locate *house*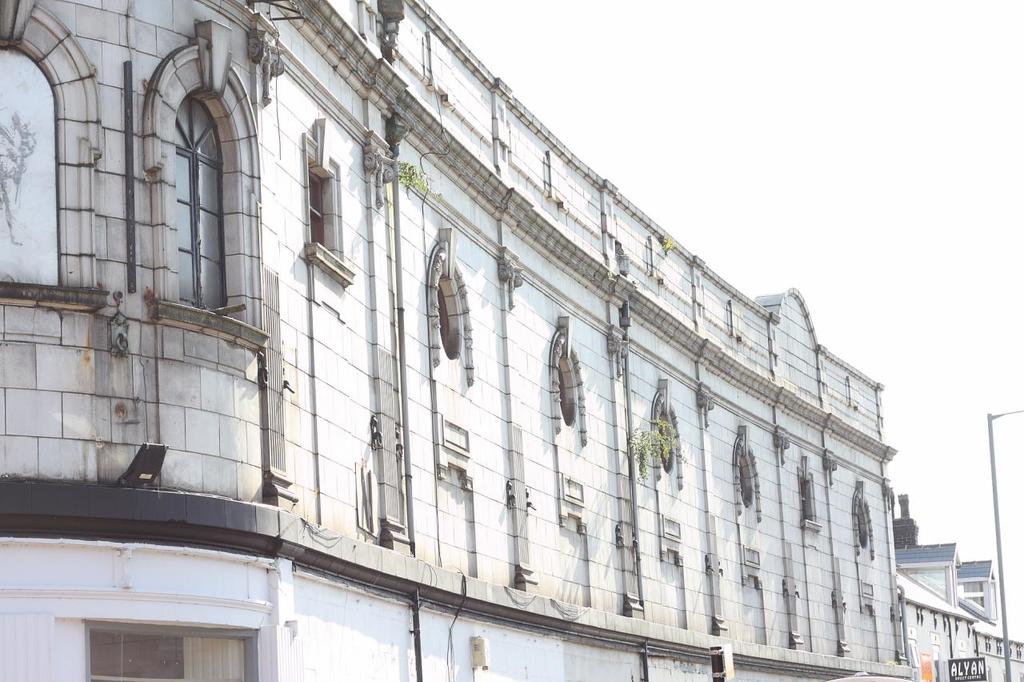
bbox=(882, 488, 931, 549)
